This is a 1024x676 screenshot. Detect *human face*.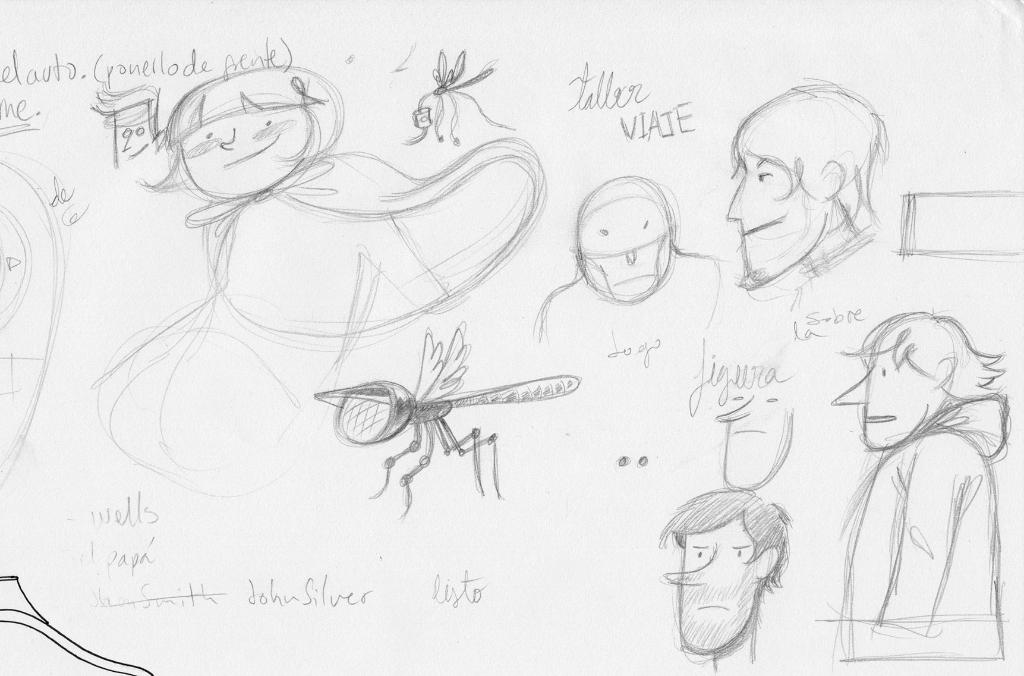
bbox=(188, 119, 310, 193).
